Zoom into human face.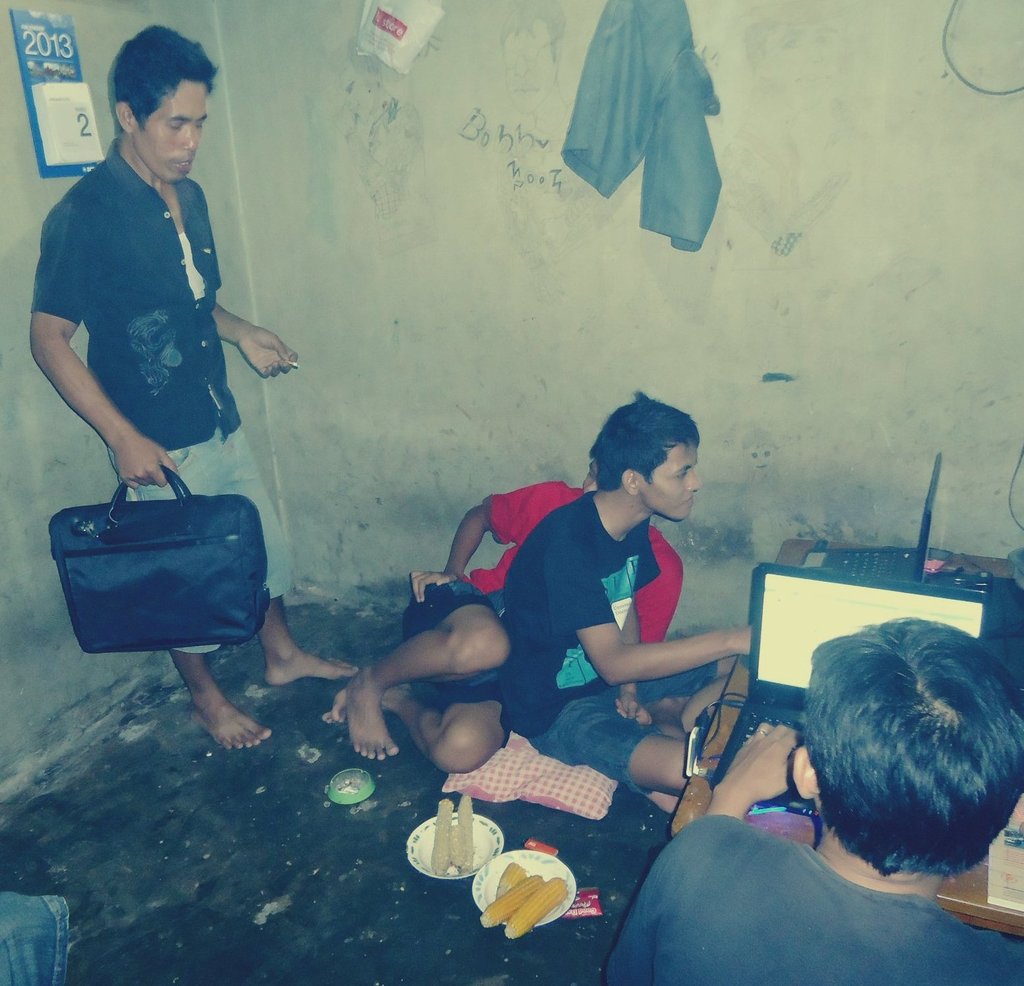
Zoom target: <region>630, 437, 700, 516</region>.
